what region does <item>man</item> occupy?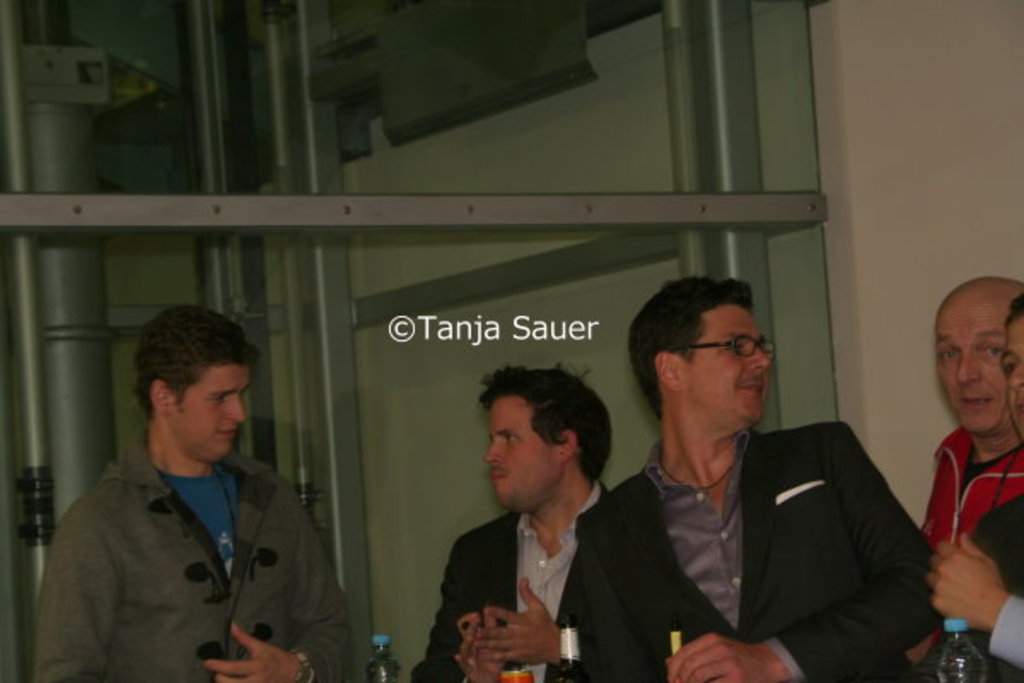
Rect(416, 362, 616, 681).
